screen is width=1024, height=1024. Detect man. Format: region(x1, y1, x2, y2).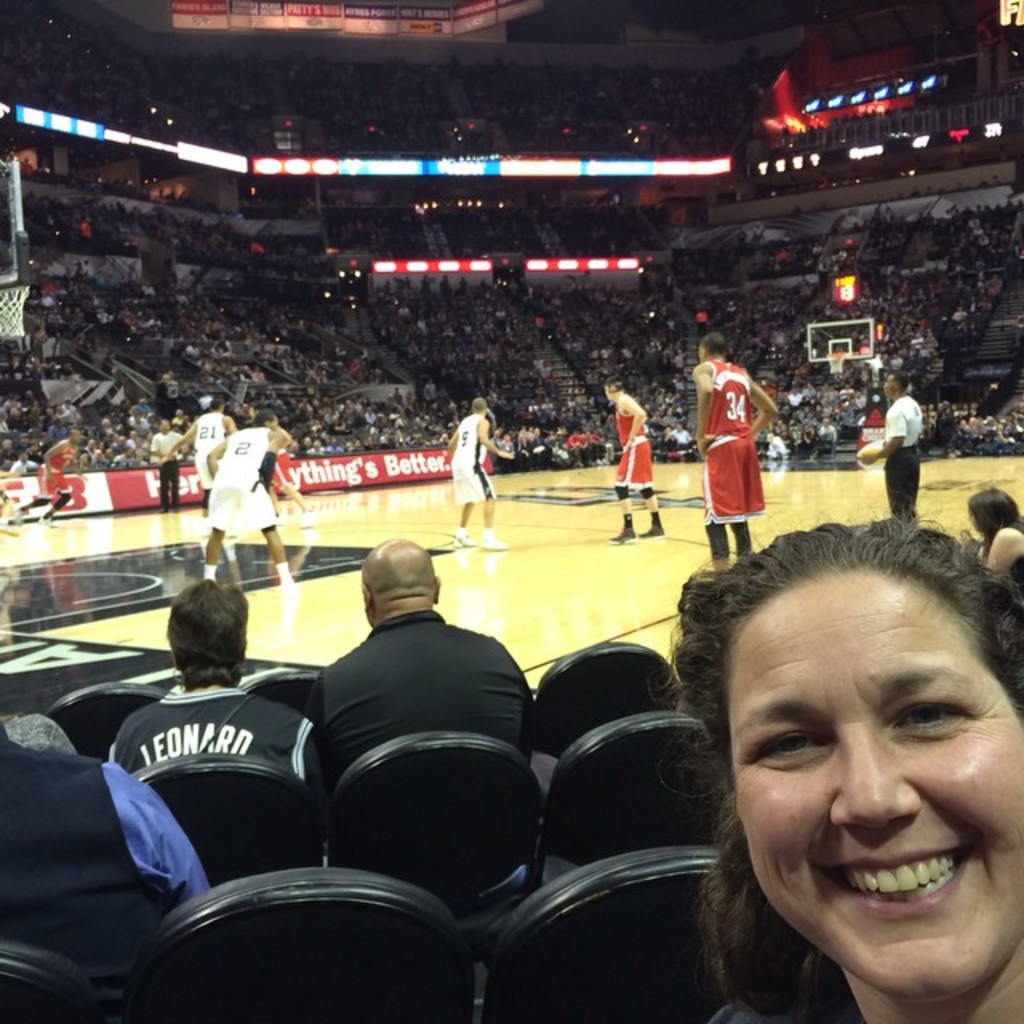
region(690, 326, 786, 563).
